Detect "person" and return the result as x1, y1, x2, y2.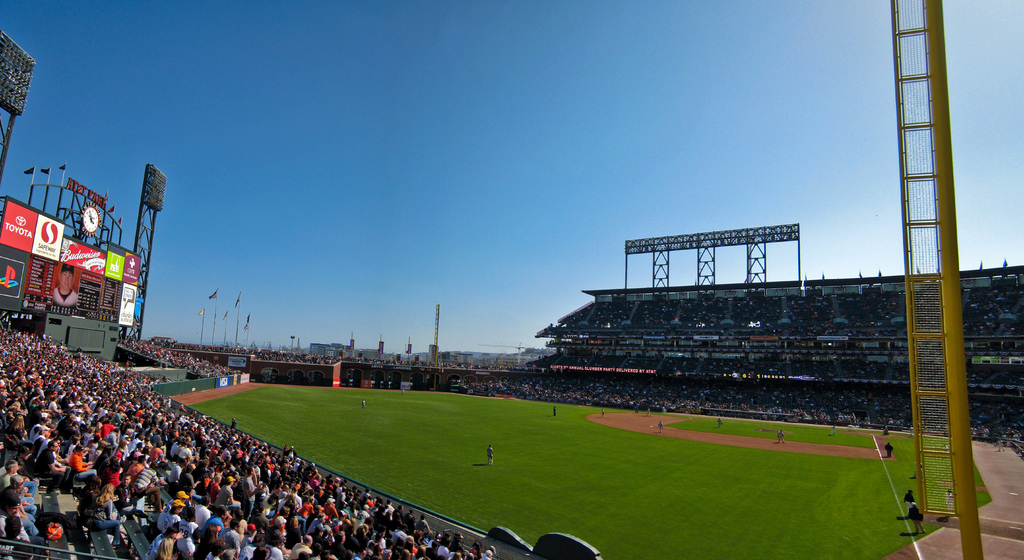
484, 436, 497, 466.
